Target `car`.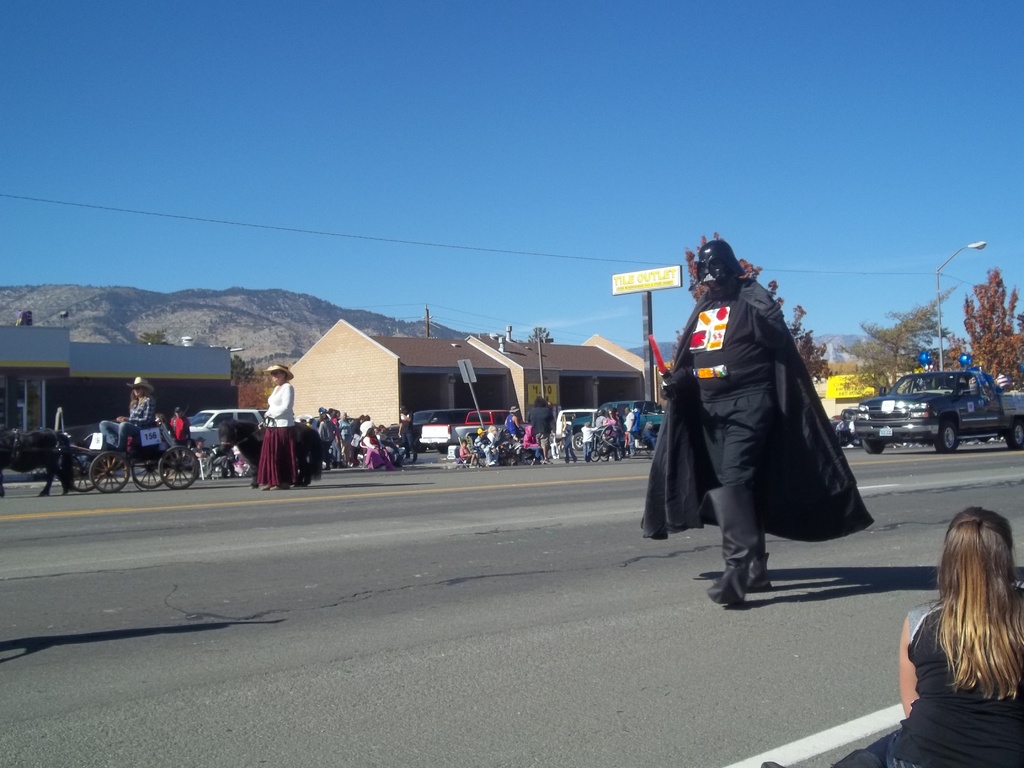
Target region: <bbox>186, 410, 271, 450</bbox>.
